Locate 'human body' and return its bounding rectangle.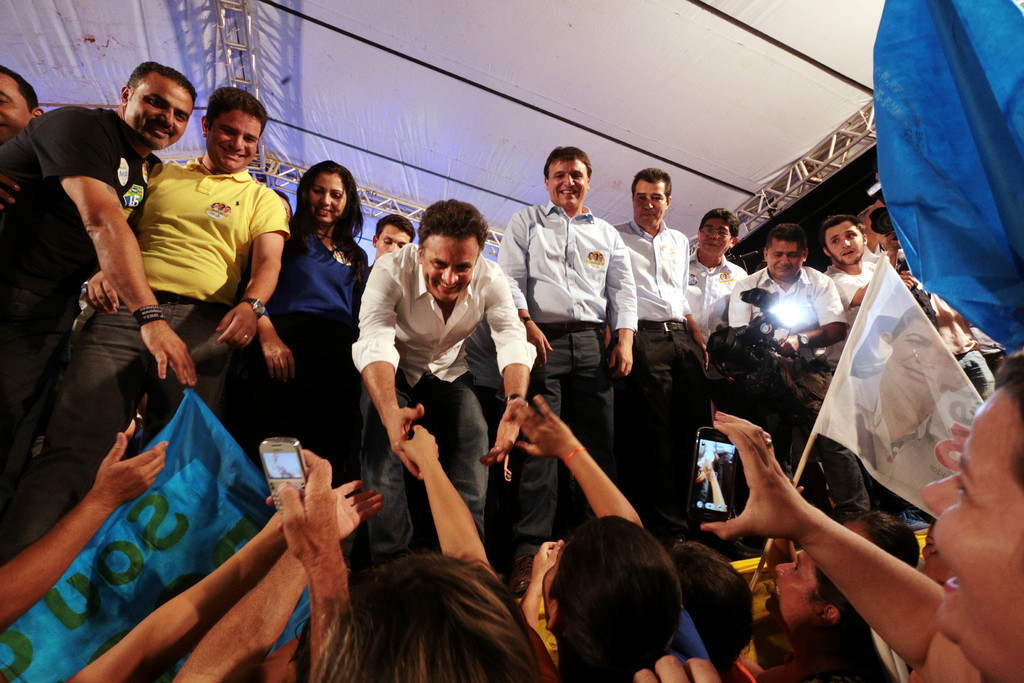
locate(835, 306, 948, 509).
